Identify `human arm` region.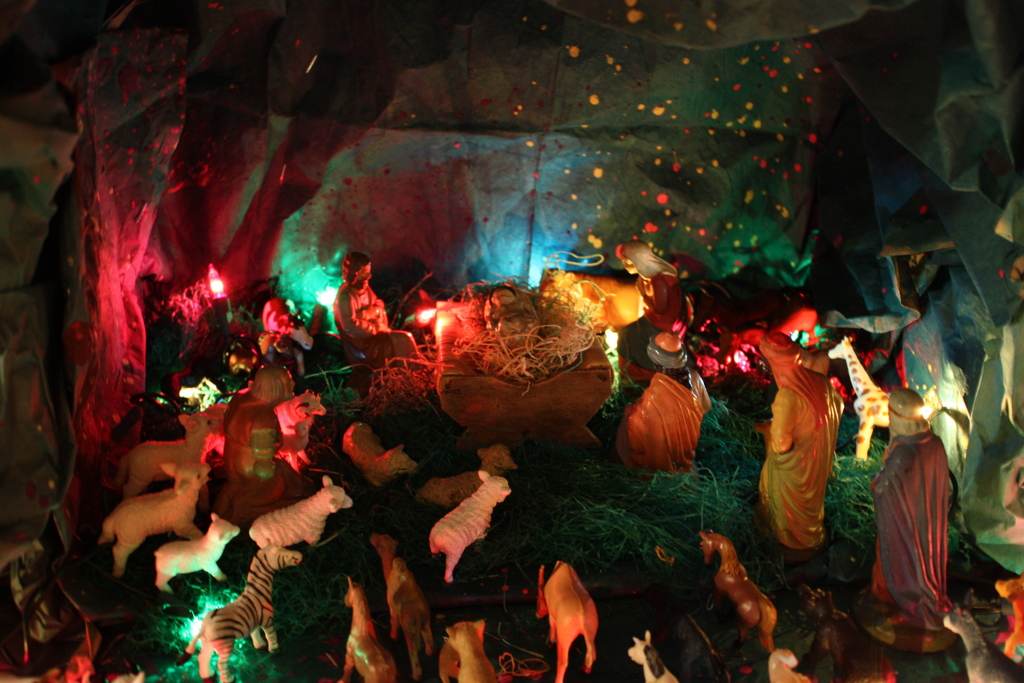
Region: 868:438:917:496.
